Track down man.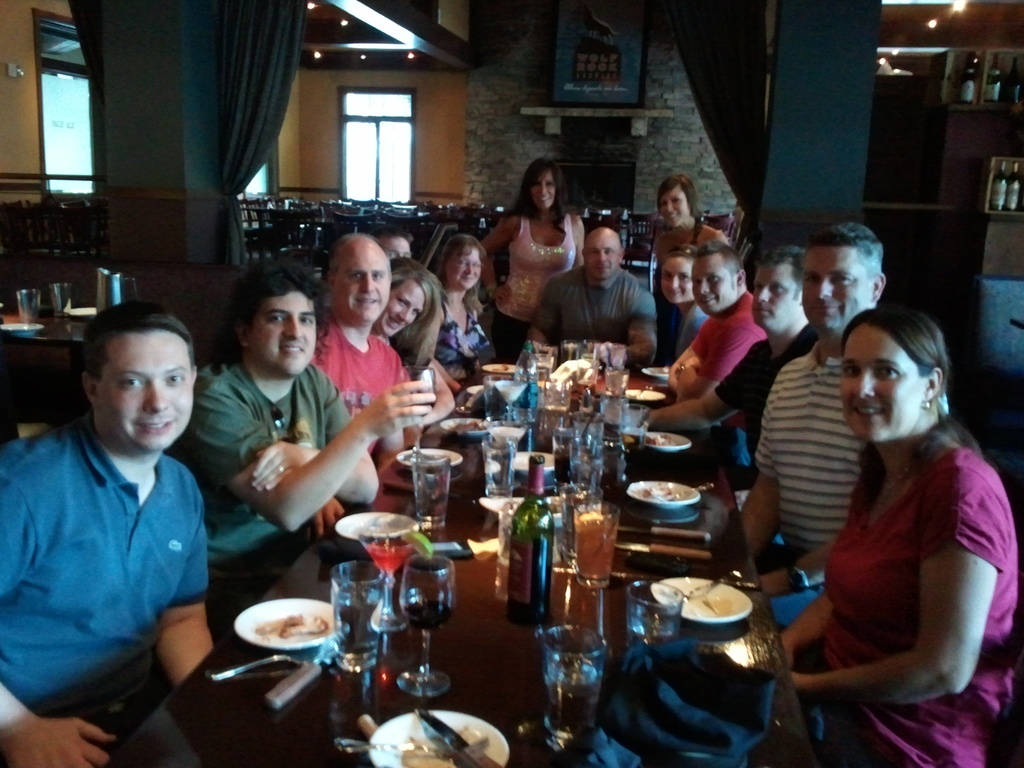
Tracked to <box>739,216,887,595</box>.
